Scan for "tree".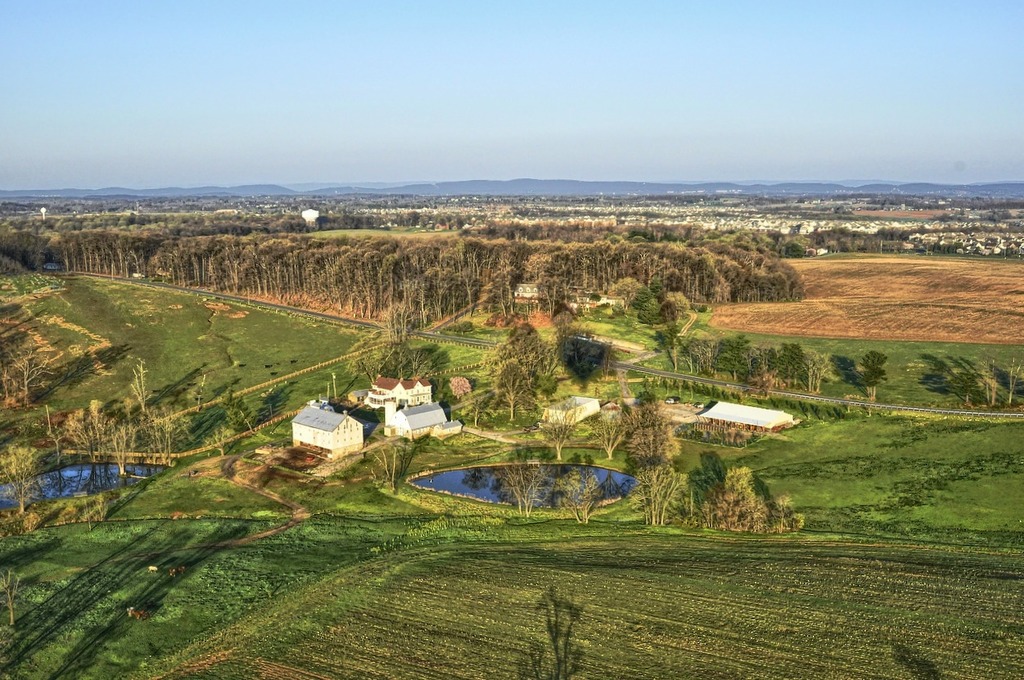
Scan result: l=852, t=348, r=887, b=399.
